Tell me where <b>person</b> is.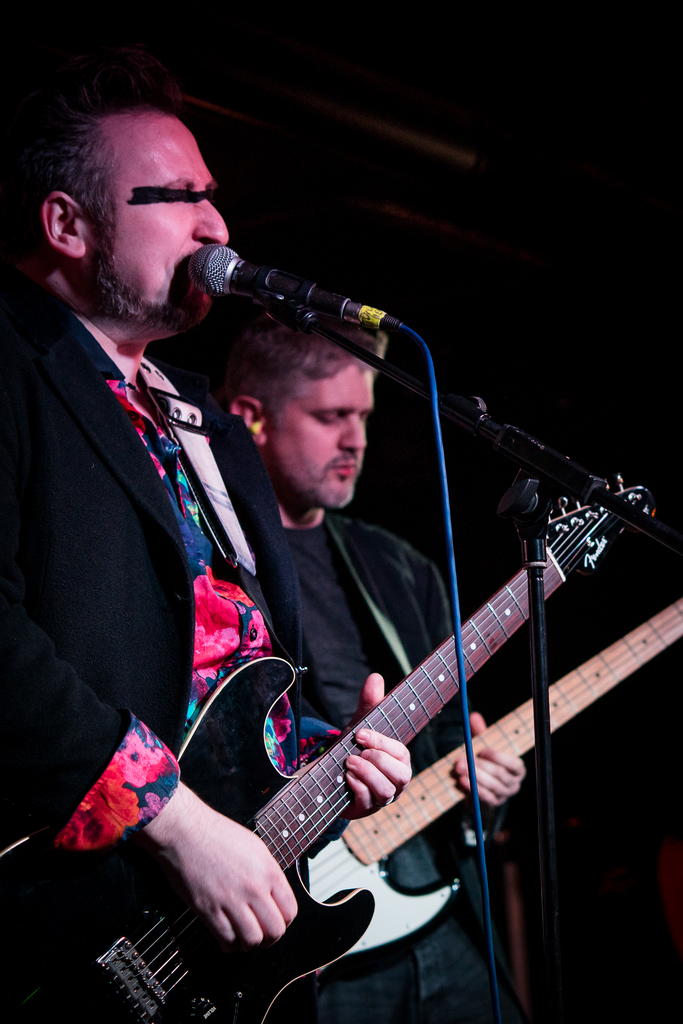
<b>person</b> is at [202,310,525,1023].
